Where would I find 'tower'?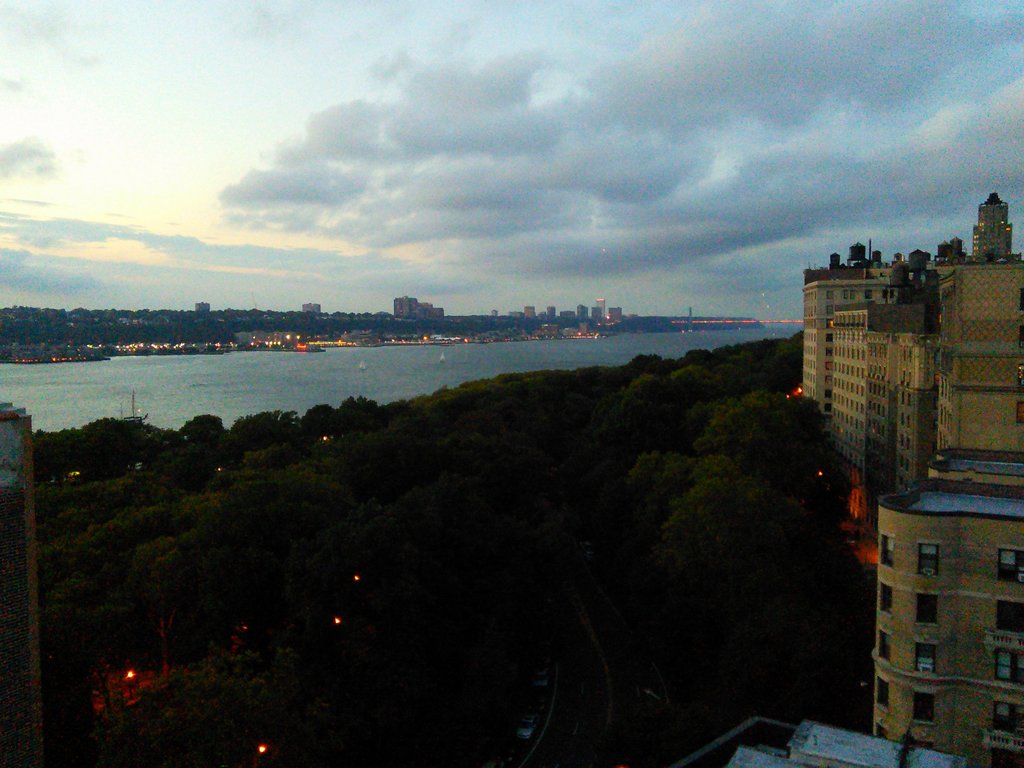
At Rect(595, 296, 607, 321).
